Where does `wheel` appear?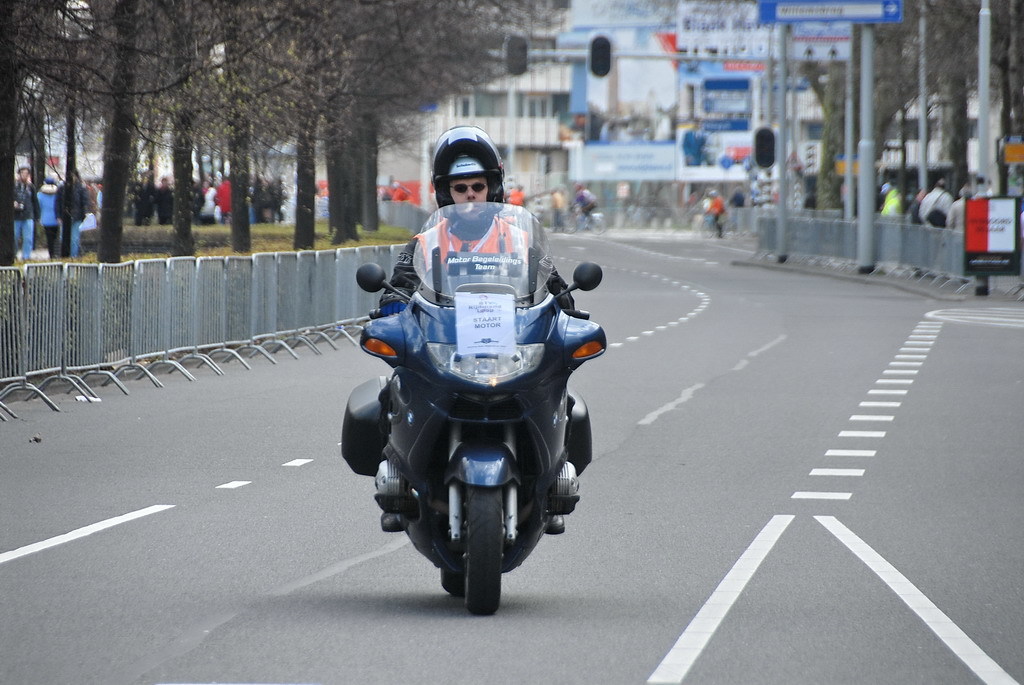
Appears at BBox(463, 487, 507, 619).
